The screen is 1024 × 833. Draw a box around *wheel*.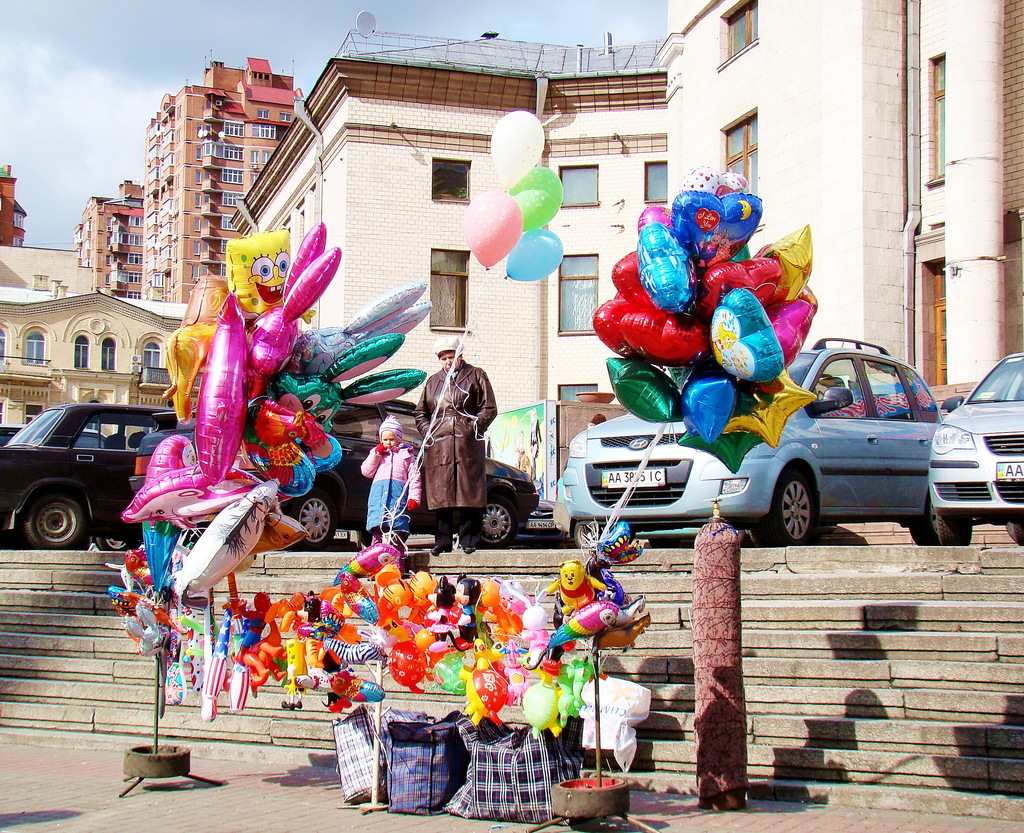
470, 481, 516, 544.
